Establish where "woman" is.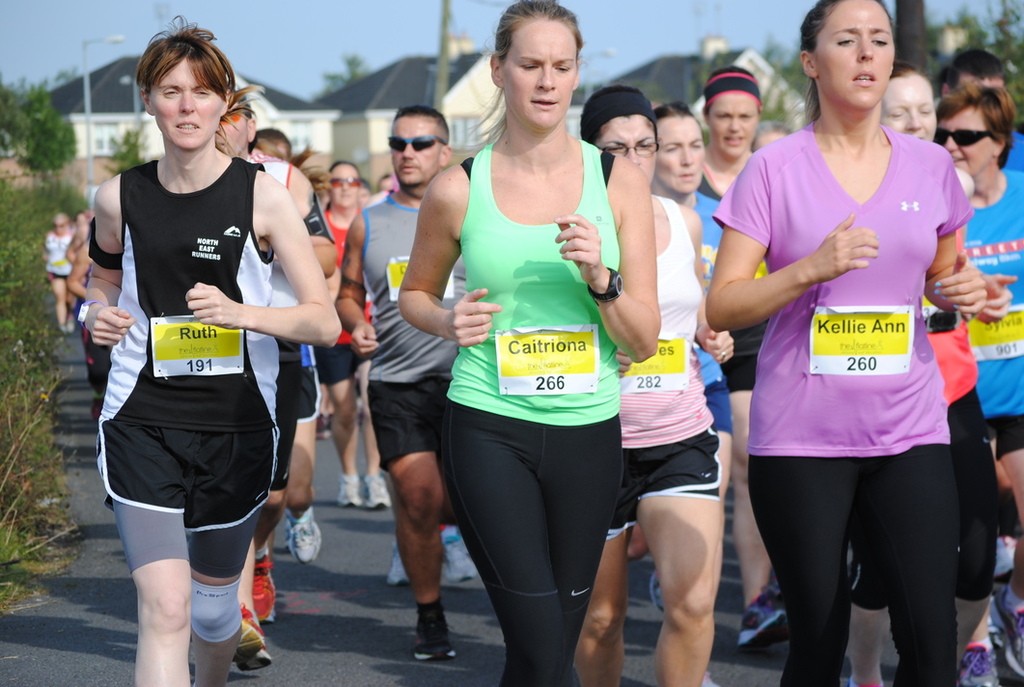
Established at (x1=574, y1=83, x2=732, y2=686).
